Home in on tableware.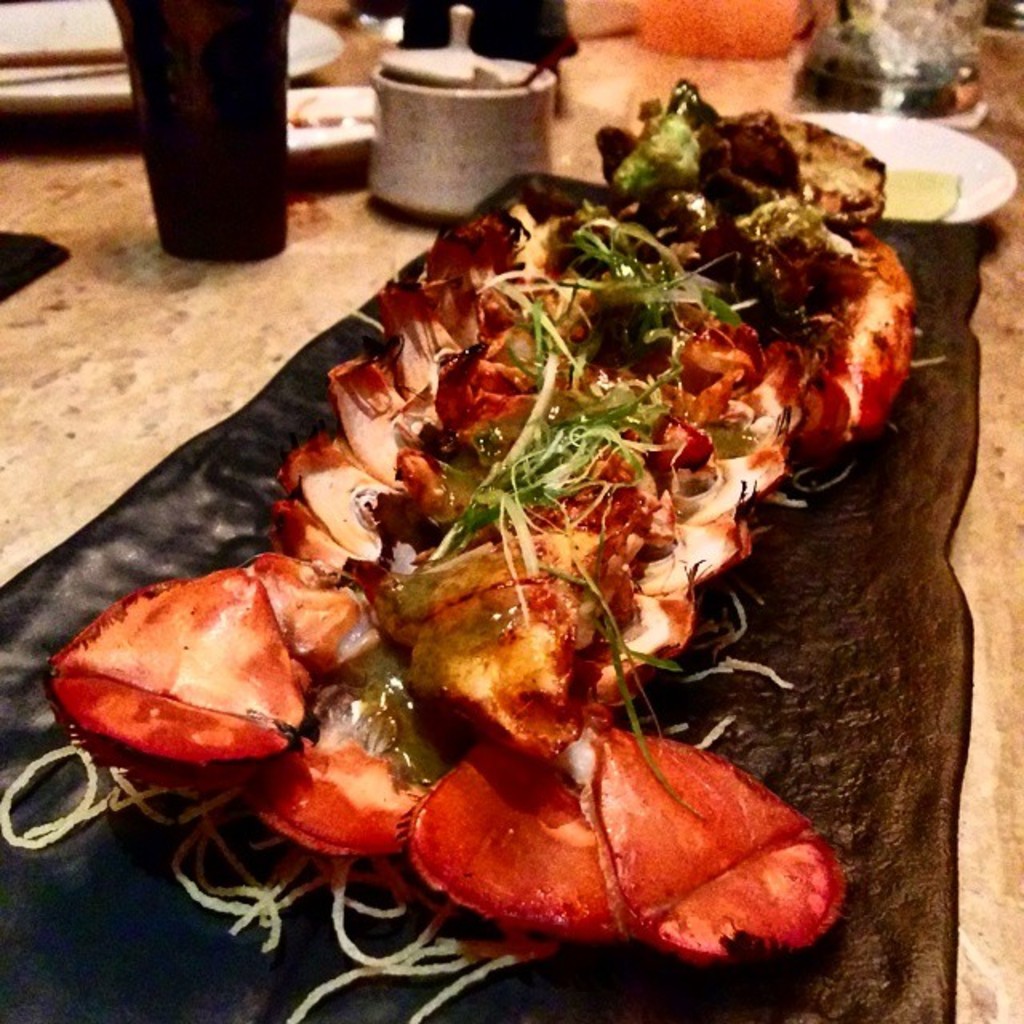
Homed in at select_region(0, 0, 347, 114).
